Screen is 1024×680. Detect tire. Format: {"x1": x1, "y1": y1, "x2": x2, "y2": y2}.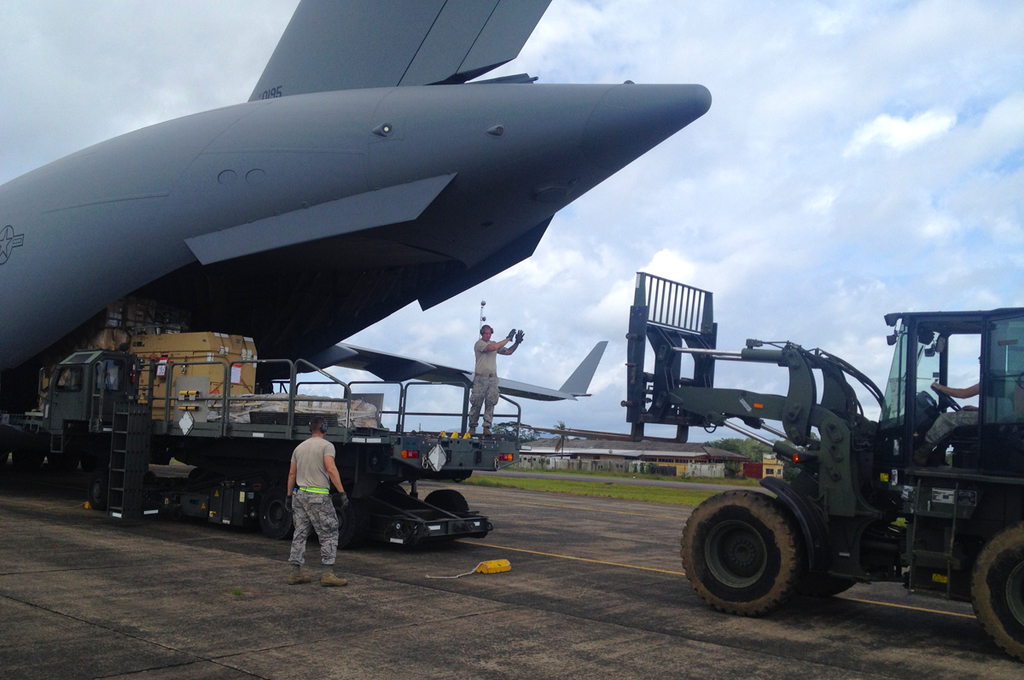
{"x1": 87, "y1": 469, "x2": 108, "y2": 509}.
